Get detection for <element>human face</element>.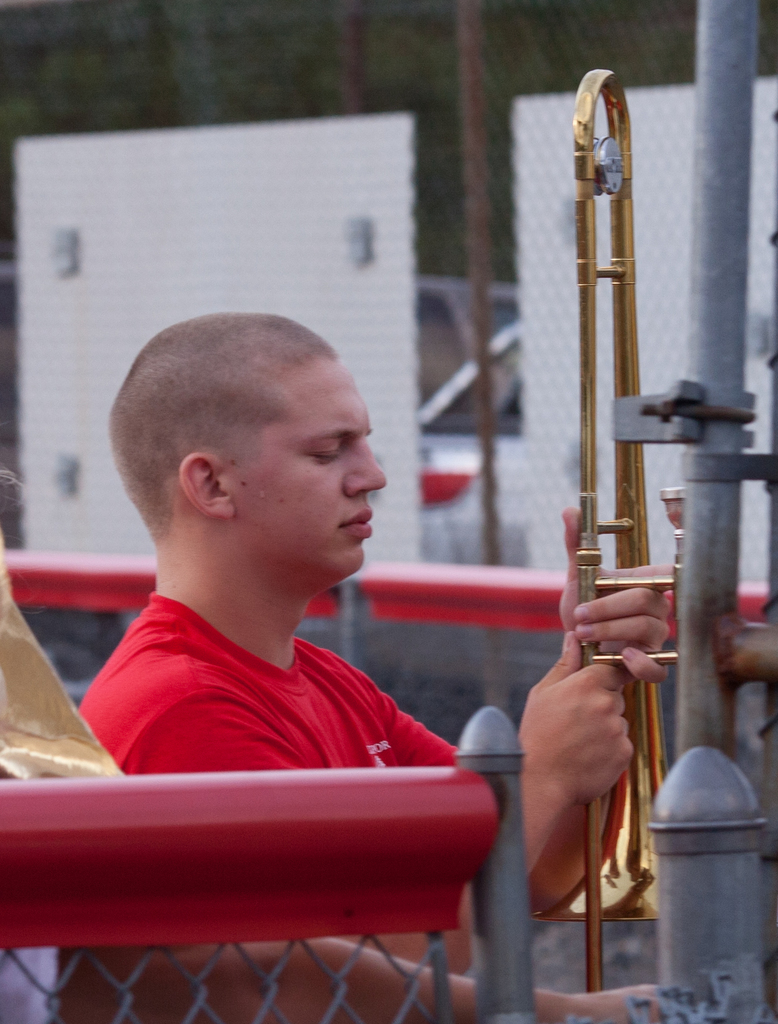
Detection: [left=247, top=374, right=385, bottom=580].
